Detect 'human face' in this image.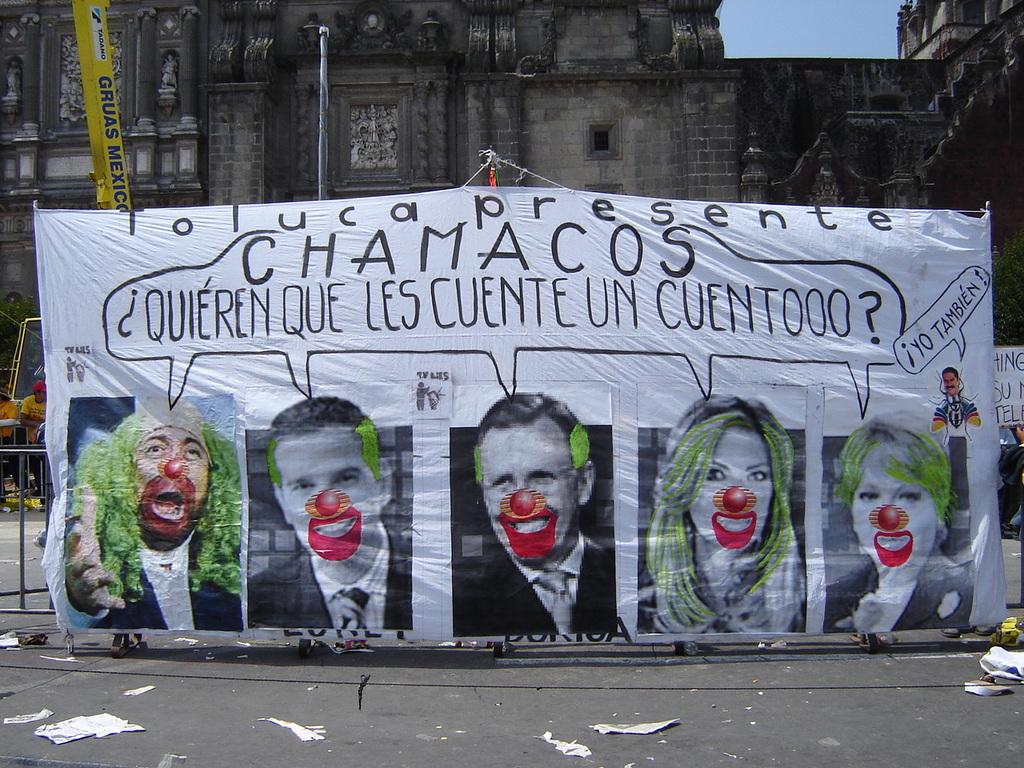
Detection: (left=851, top=446, right=937, bottom=566).
